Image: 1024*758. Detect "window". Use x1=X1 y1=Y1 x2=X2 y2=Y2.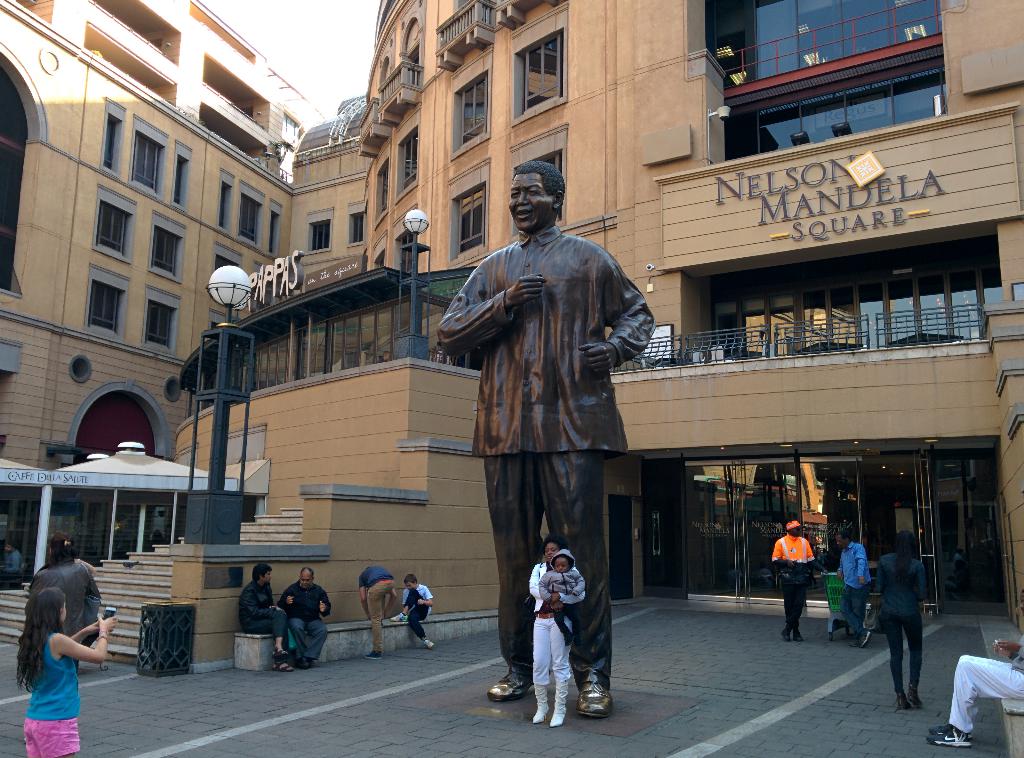
x1=375 y1=157 x2=391 y2=216.
